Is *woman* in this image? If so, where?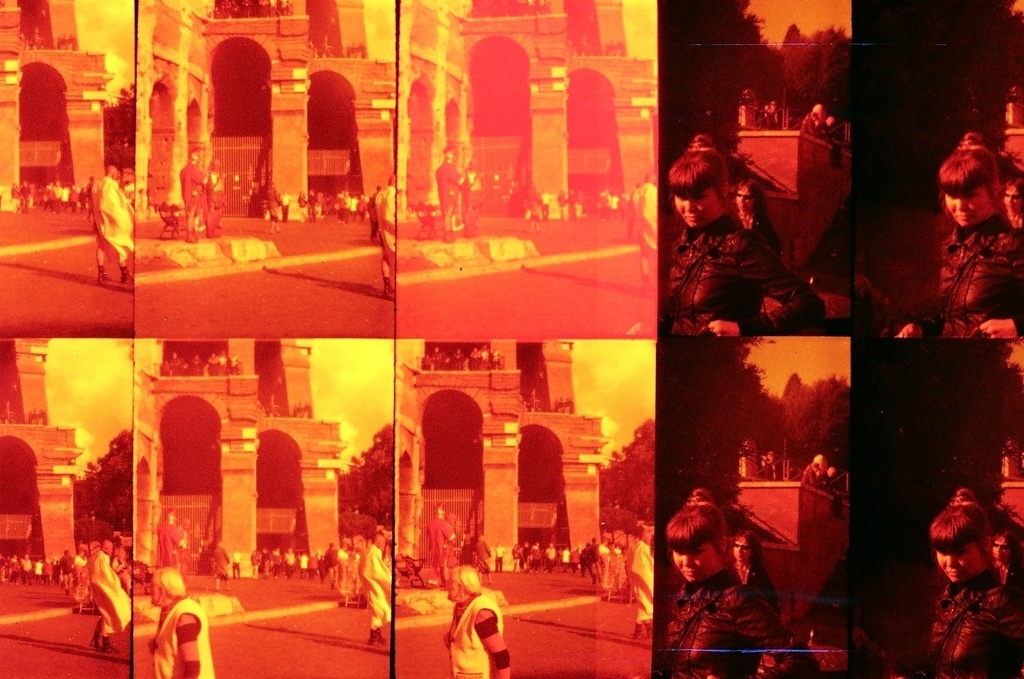
Yes, at crop(649, 131, 830, 334).
